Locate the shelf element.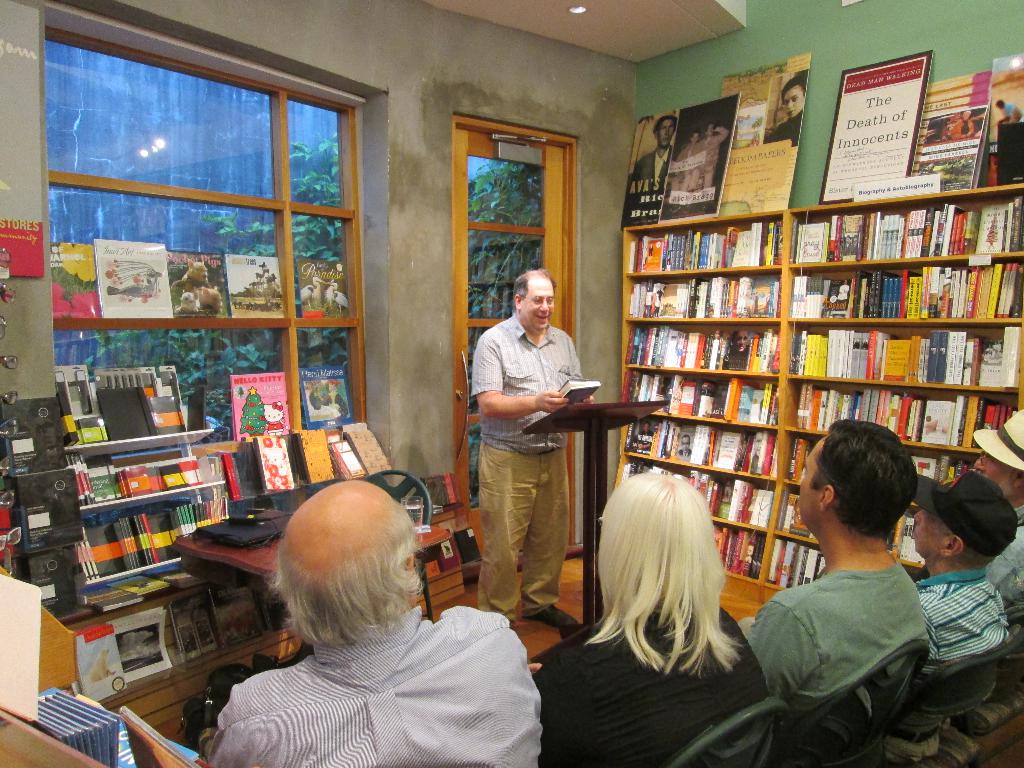
Element bbox: left=779, top=326, right=1023, bottom=390.
